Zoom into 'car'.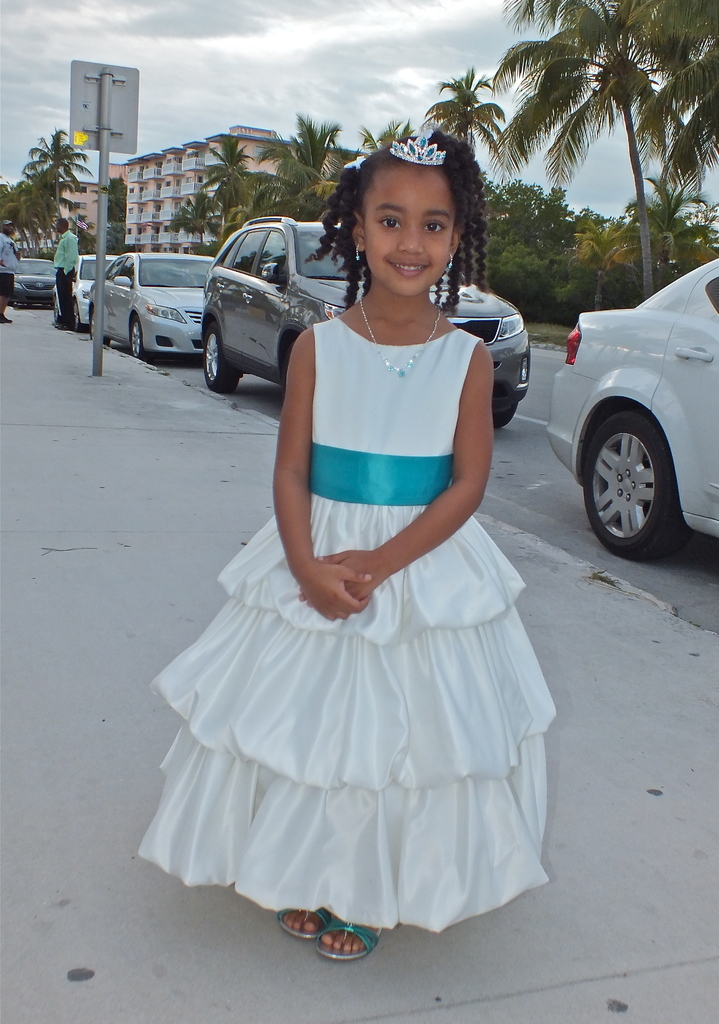
Zoom target: l=87, t=257, r=218, b=356.
